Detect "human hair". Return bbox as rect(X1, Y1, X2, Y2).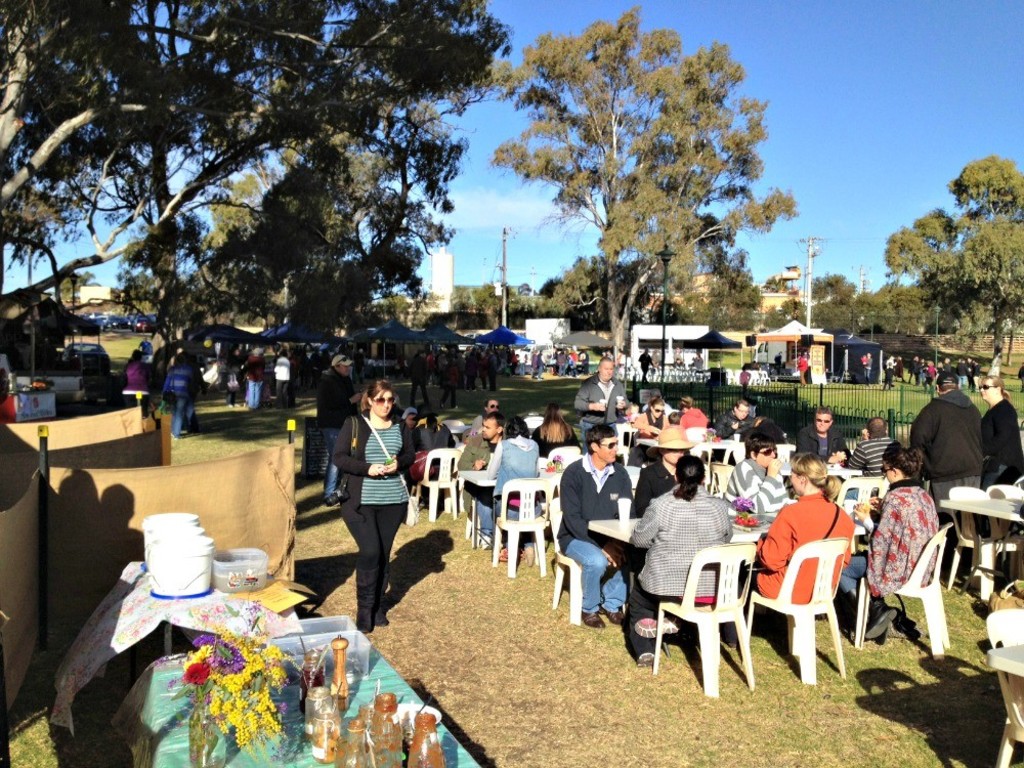
rect(584, 425, 617, 456).
